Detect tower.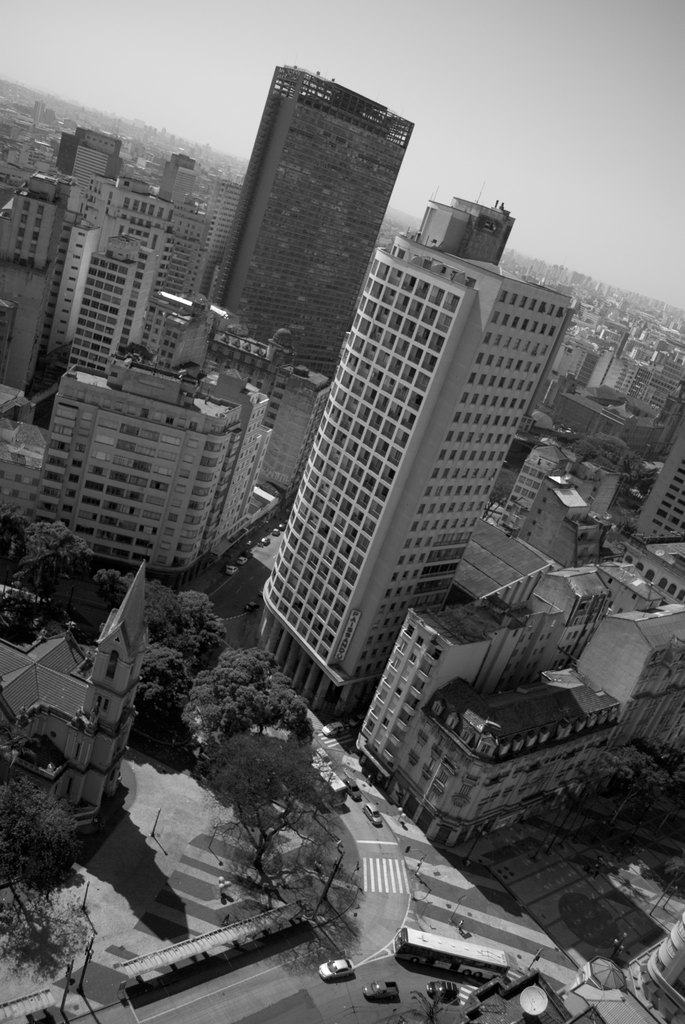
Detected at {"x1": 159, "y1": 153, "x2": 199, "y2": 205}.
